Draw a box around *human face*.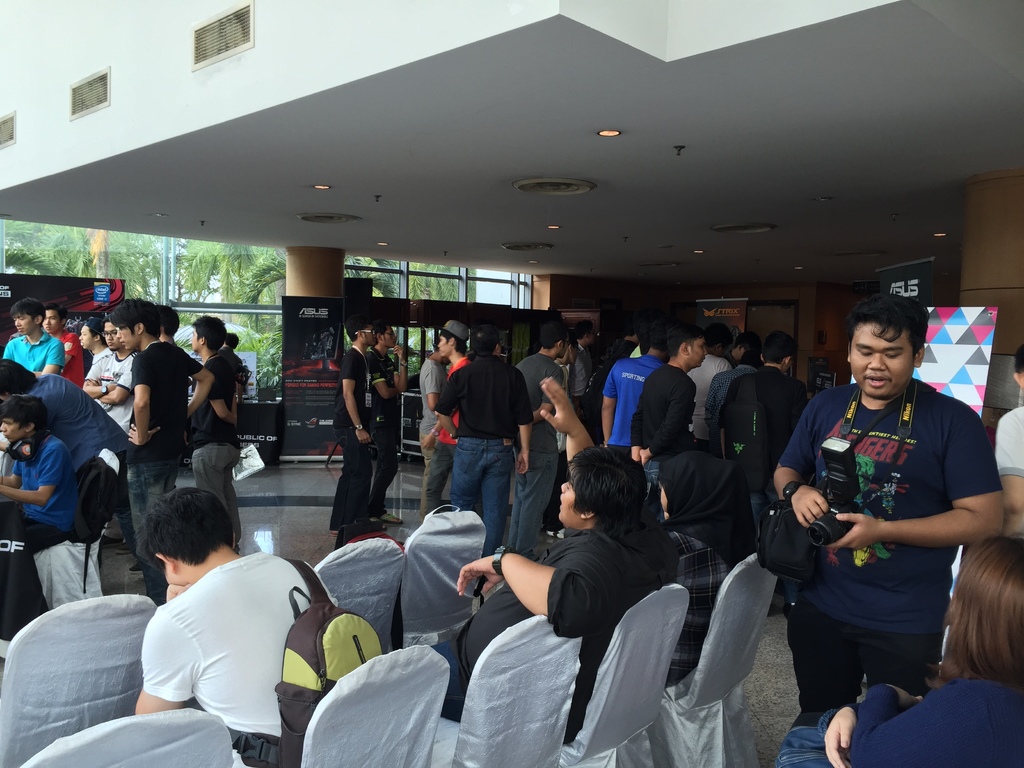
{"x1": 440, "y1": 336, "x2": 452, "y2": 356}.
